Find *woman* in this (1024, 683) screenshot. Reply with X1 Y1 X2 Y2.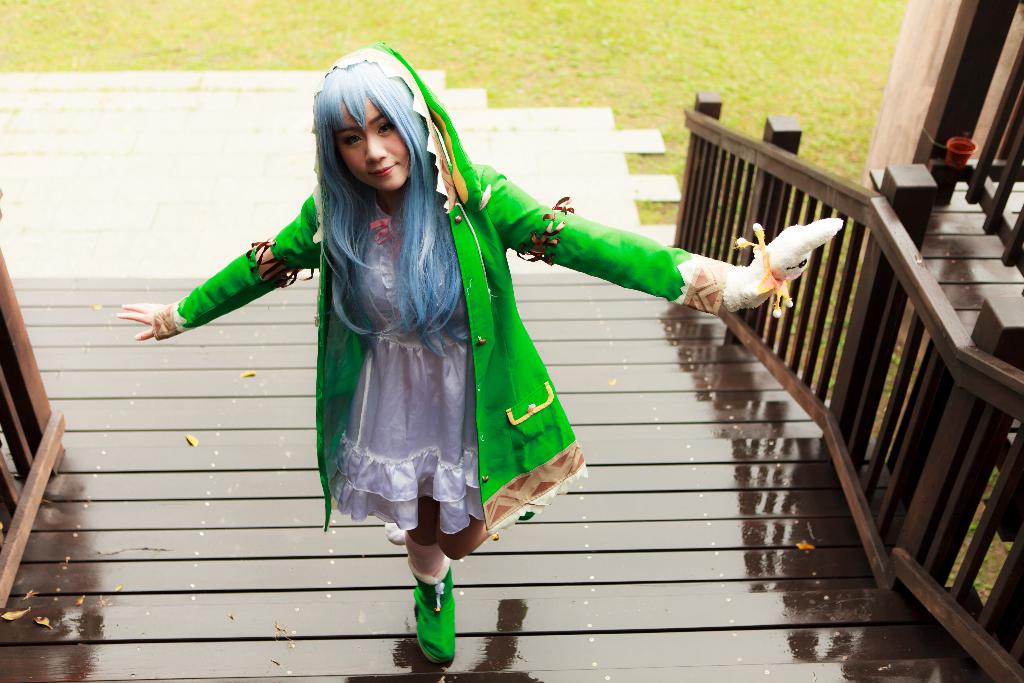
155 81 713 613.
